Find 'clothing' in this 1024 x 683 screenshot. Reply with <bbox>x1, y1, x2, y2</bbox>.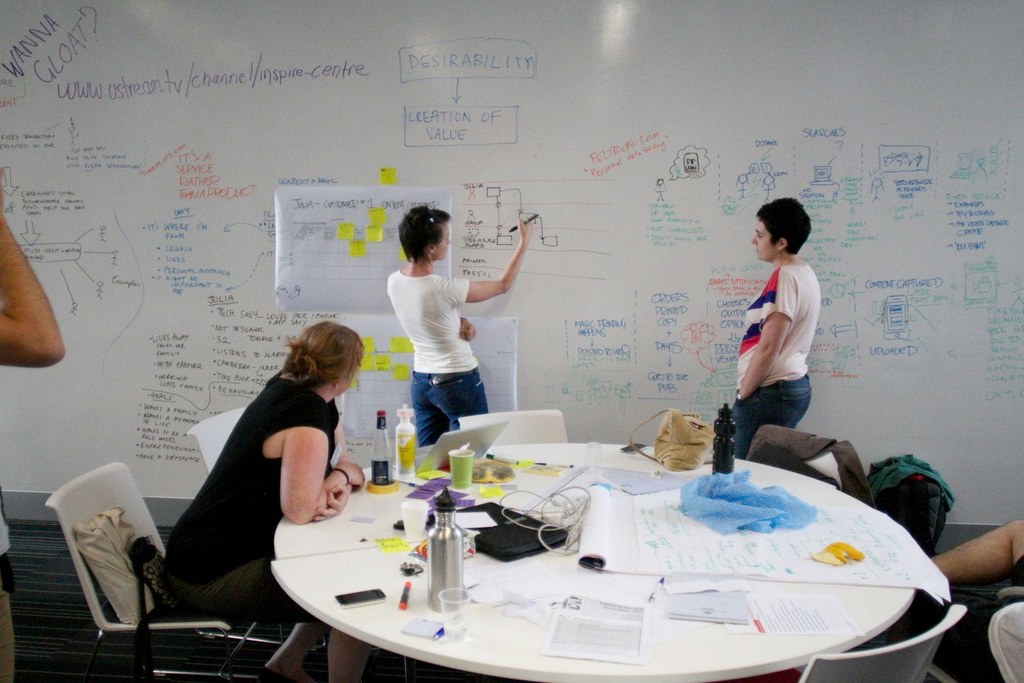
<bbox>161, 365, 340, 639</bbox>.
